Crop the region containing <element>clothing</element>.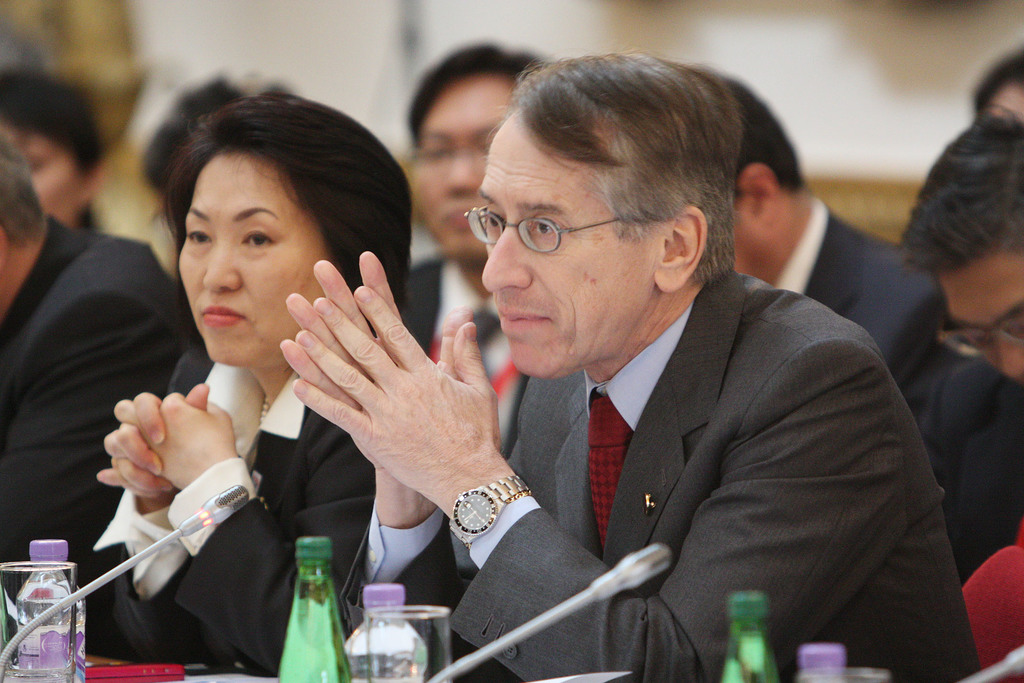
Crop region: <box>348,244,979,682</box>.
